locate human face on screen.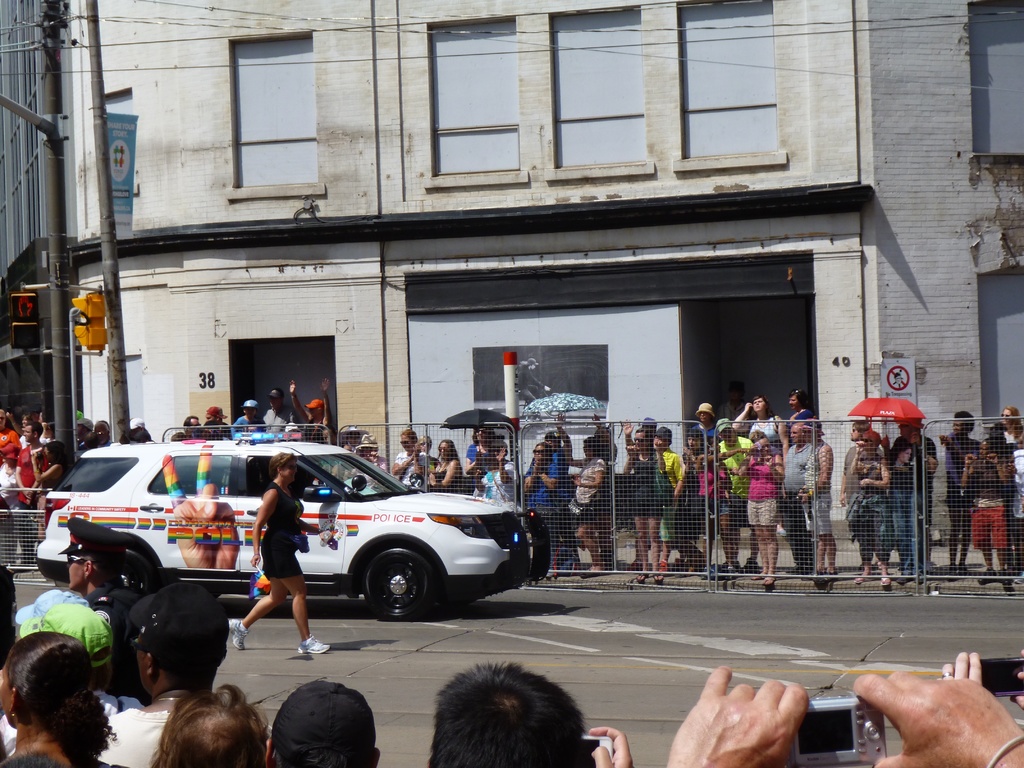
On screen at bbox=(424, 442, 428, 450).
